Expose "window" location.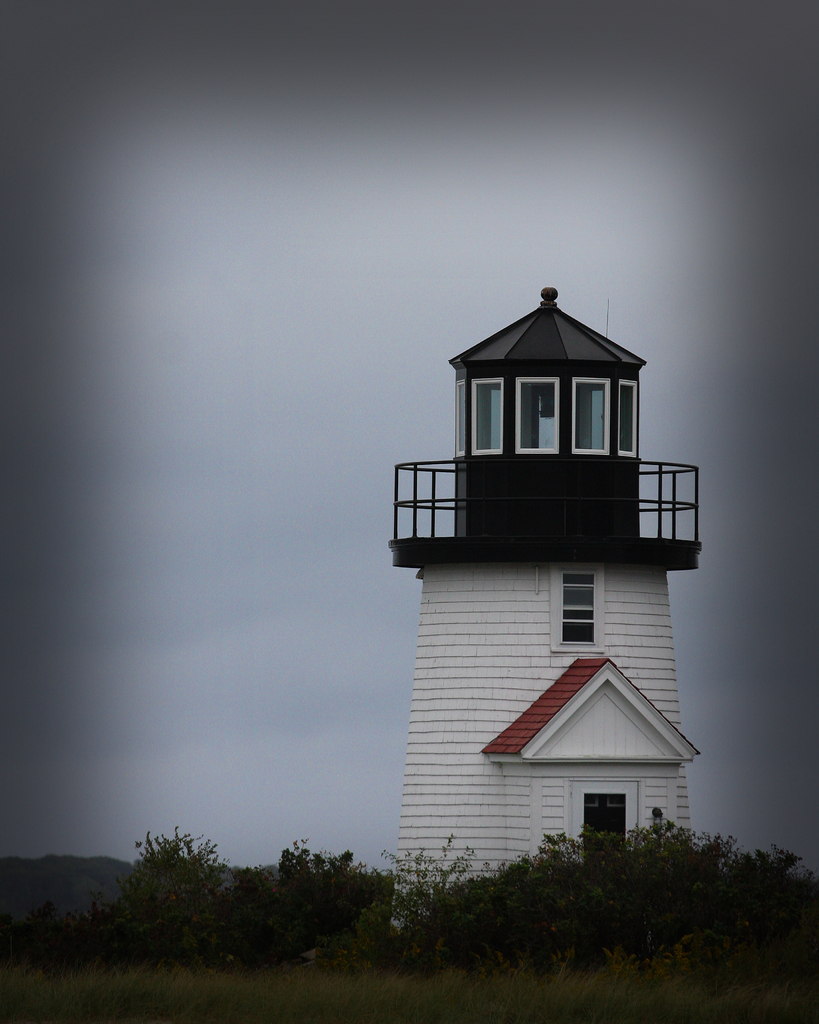
Exposed at 471, 376, 504, 452.
